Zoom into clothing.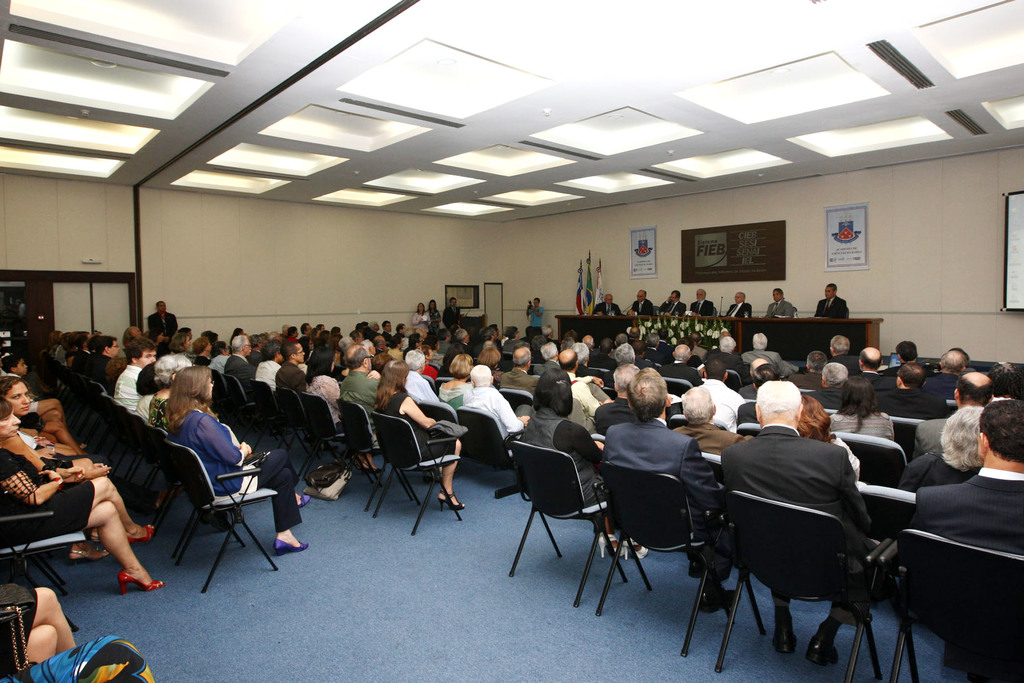
Zoom target: bbox=(722, 424, 874, 626).
